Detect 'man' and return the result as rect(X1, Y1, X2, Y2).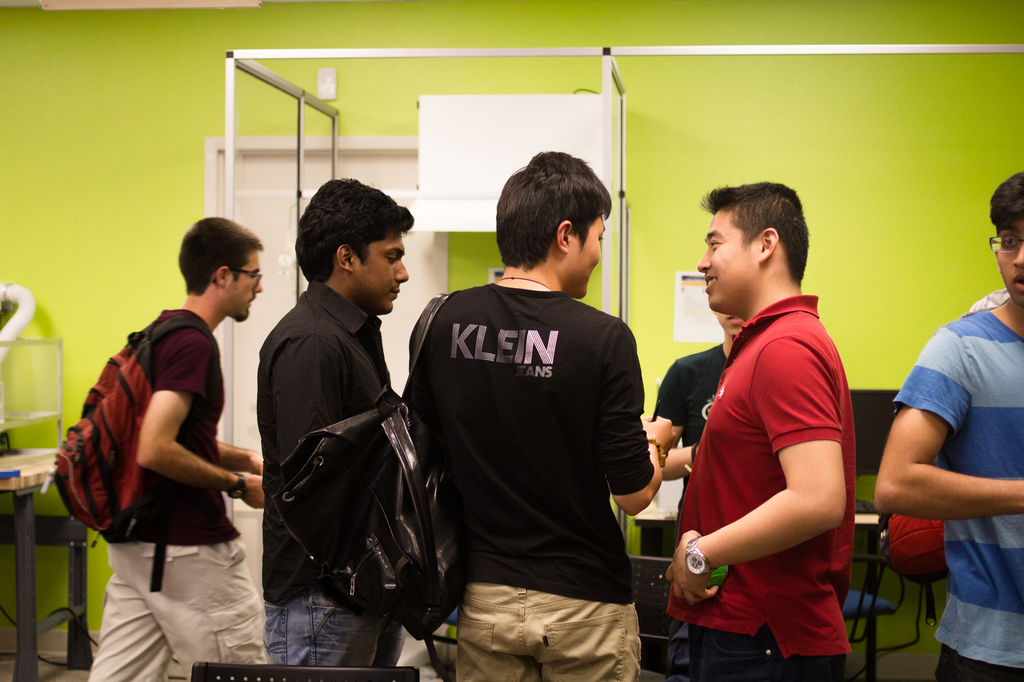
rect(671, 181, 860, 678).
